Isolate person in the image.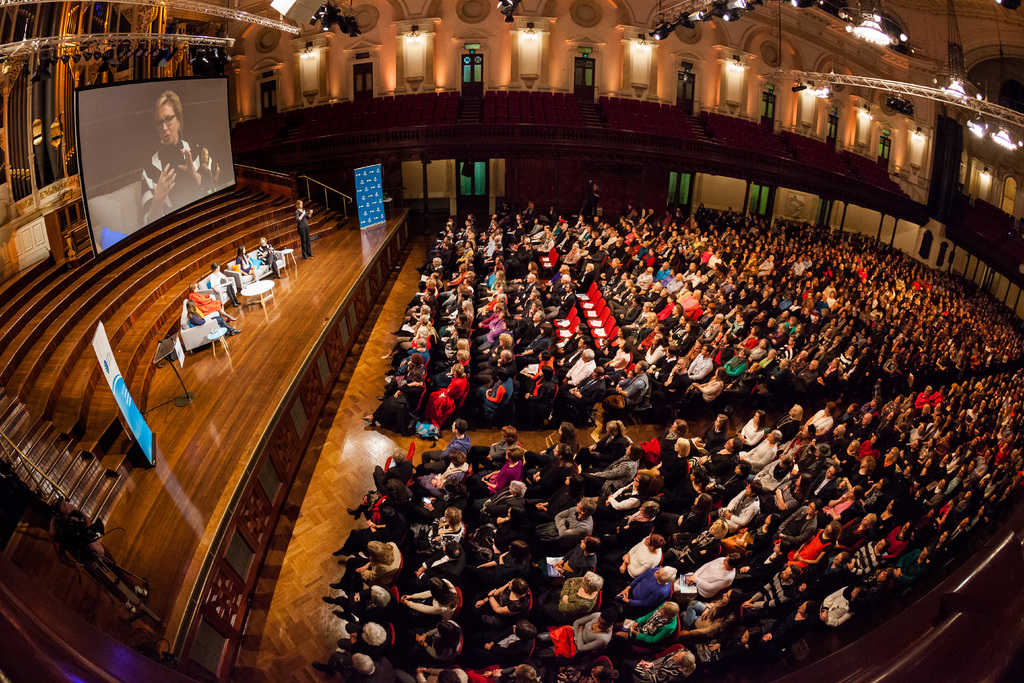
Isolated region: 189:284:237:325.
